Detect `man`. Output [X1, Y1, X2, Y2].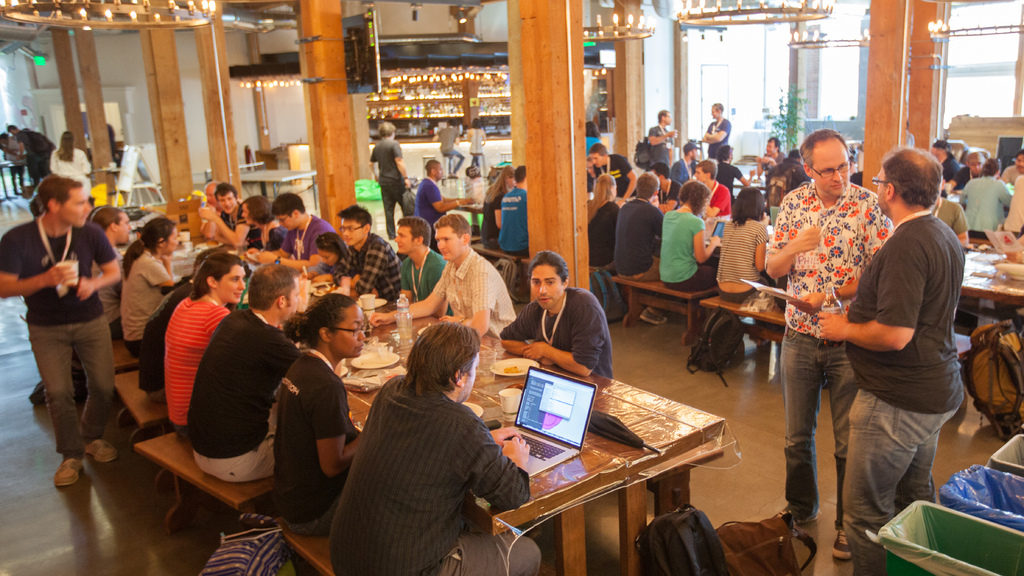
[326, 207, 397, 301].
